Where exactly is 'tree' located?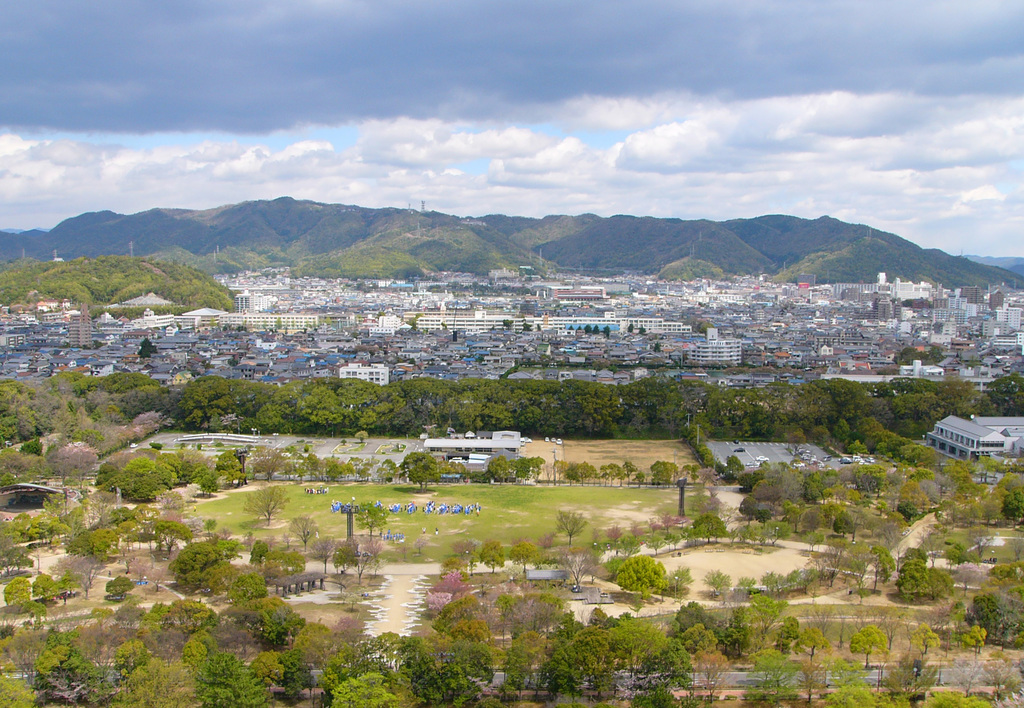
Its bounding box is (569, 325, 577, 333).
